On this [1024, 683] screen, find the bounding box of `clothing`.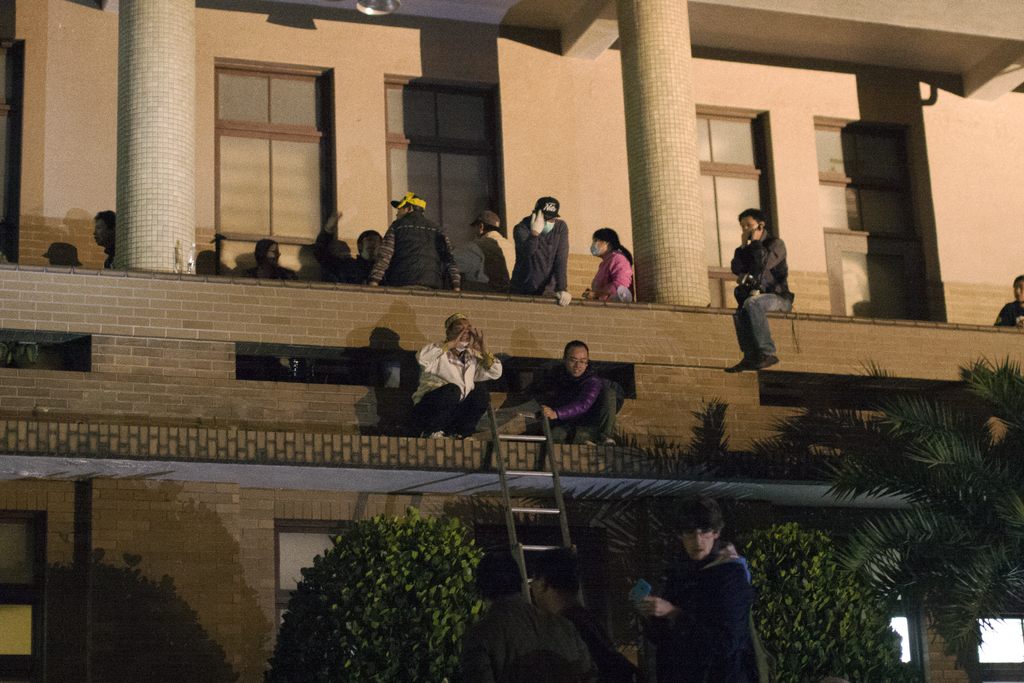
Bounding box: 655, 543, 780, 668.
